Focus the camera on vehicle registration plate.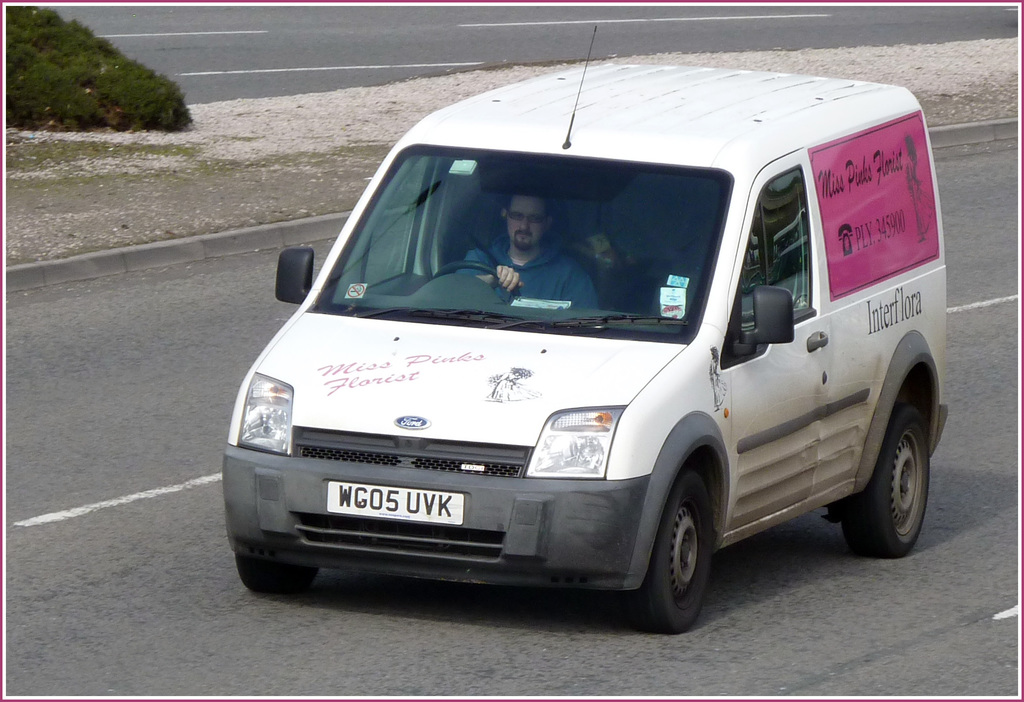
Focus region: <box>328,480,466,526</box>.
